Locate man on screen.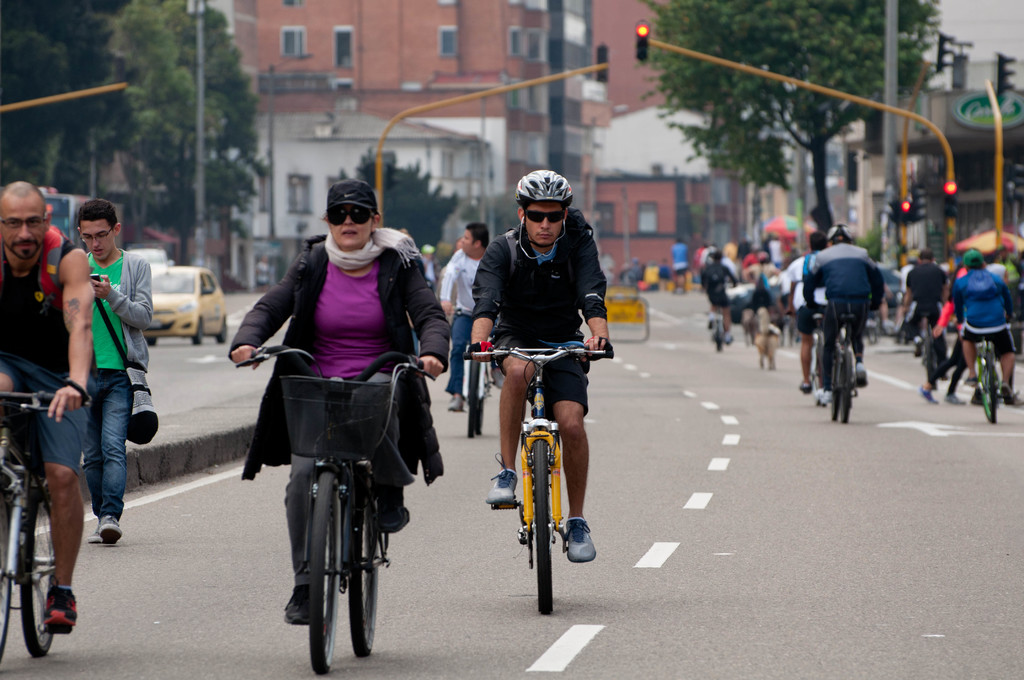
On screen at l=671, t=240, r=687, b=291.
